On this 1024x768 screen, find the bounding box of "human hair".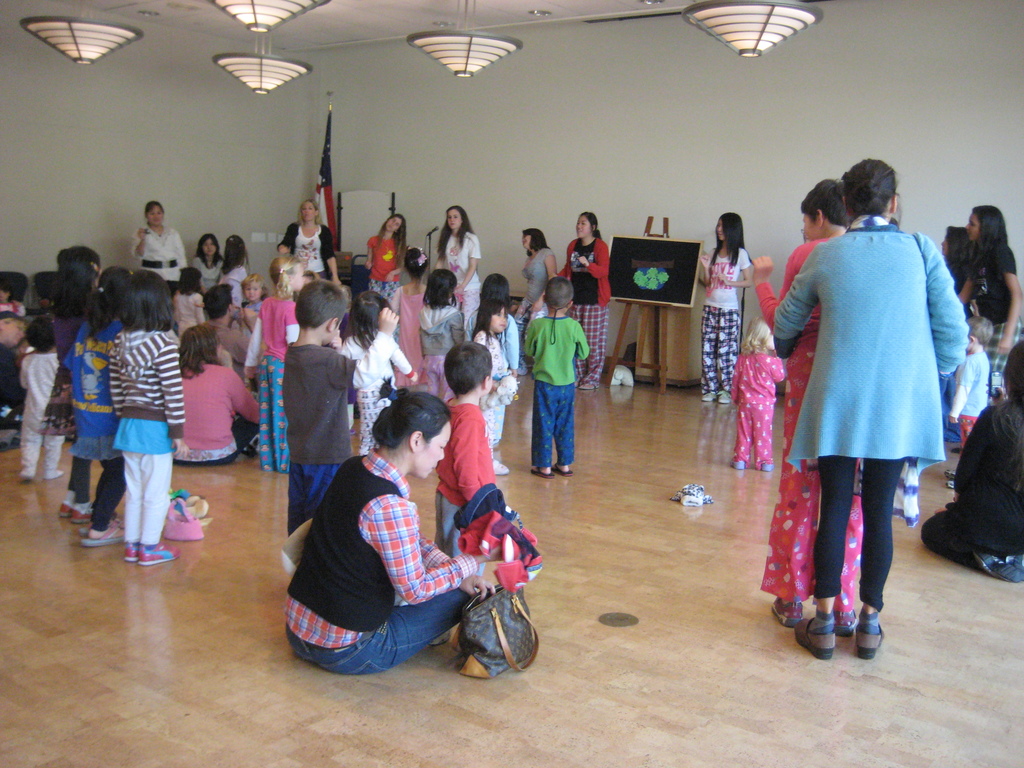
Bounding box: [left=444, top=342, right=491, bottom=396].
